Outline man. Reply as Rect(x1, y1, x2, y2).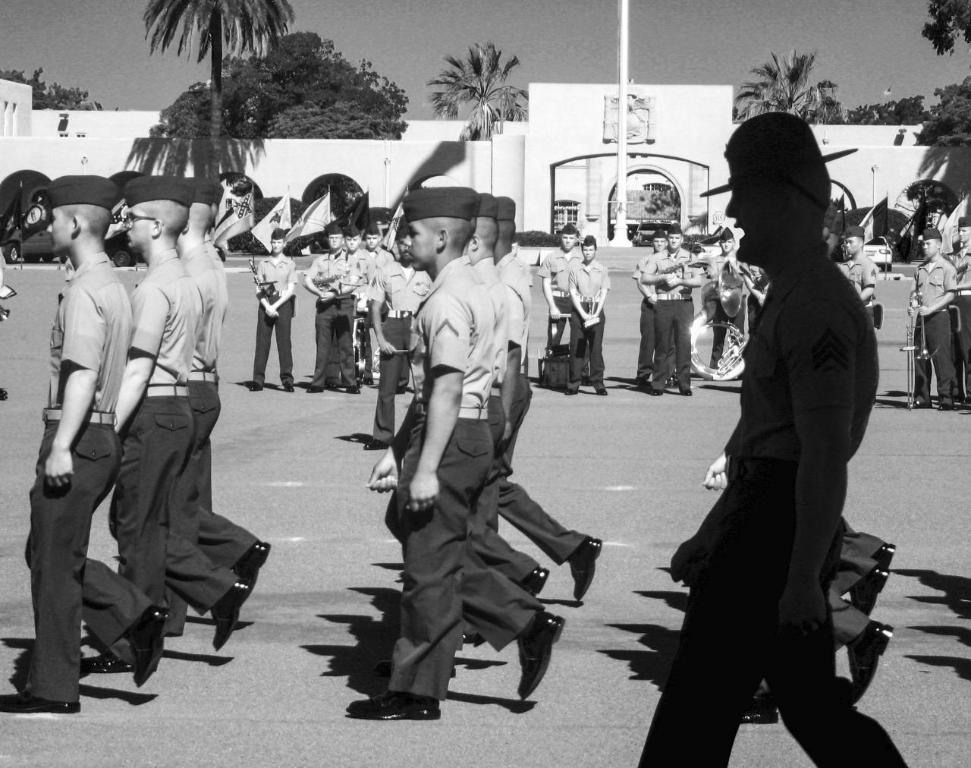
Rect(637, 222, 702, 395).
